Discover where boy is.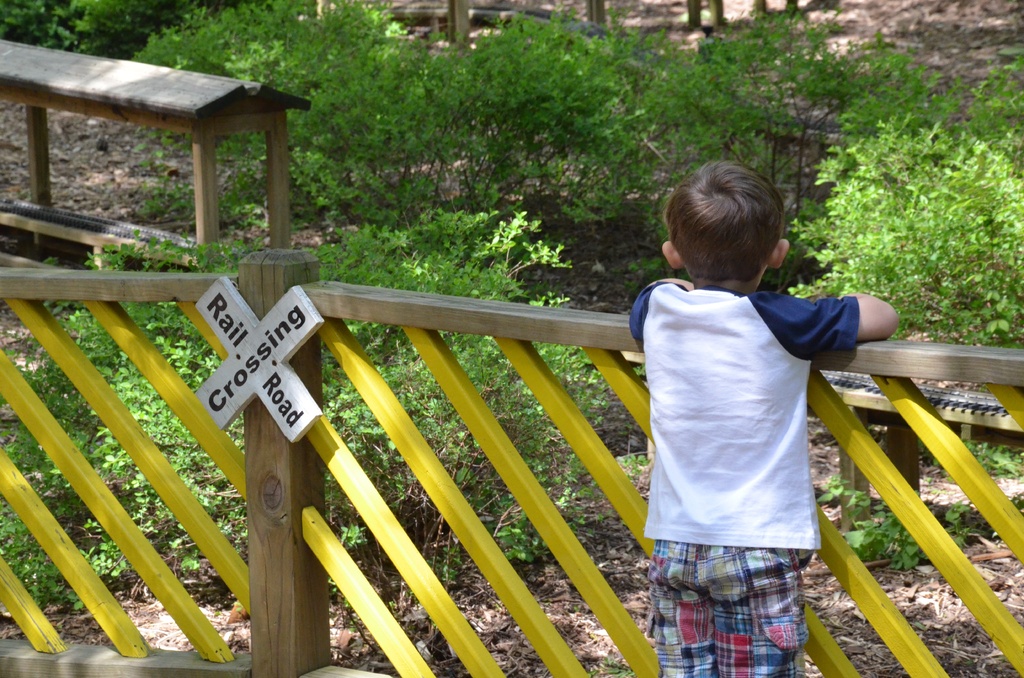
Discovered at BBox(609, 138, 868, 647).
